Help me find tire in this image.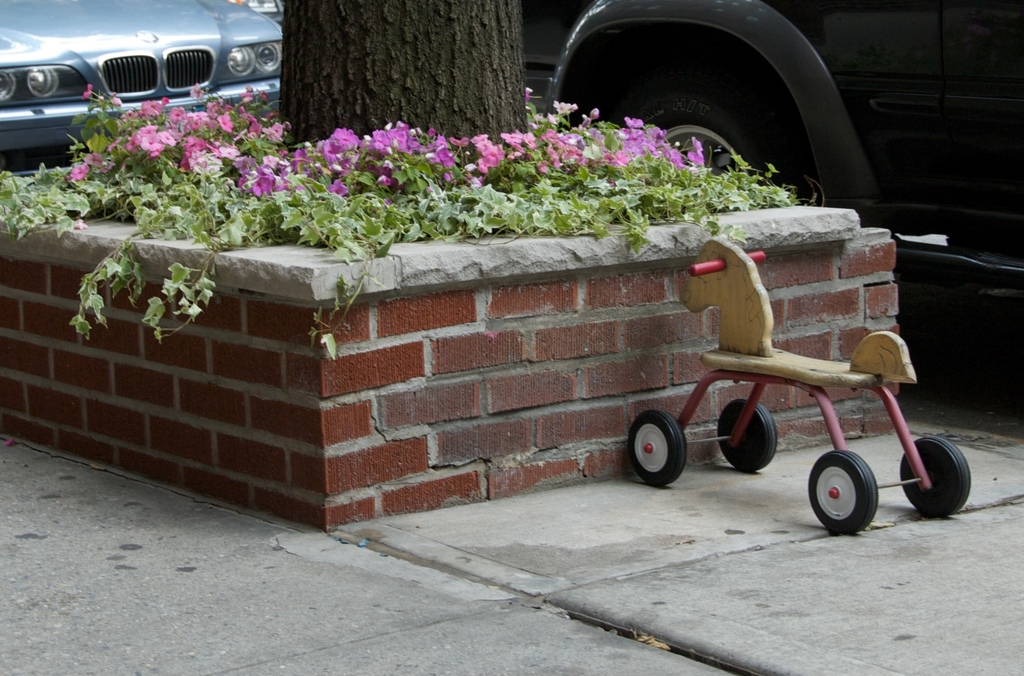
Found it: pyautogui.locateOnScreen(719, 396, 778, 472).
